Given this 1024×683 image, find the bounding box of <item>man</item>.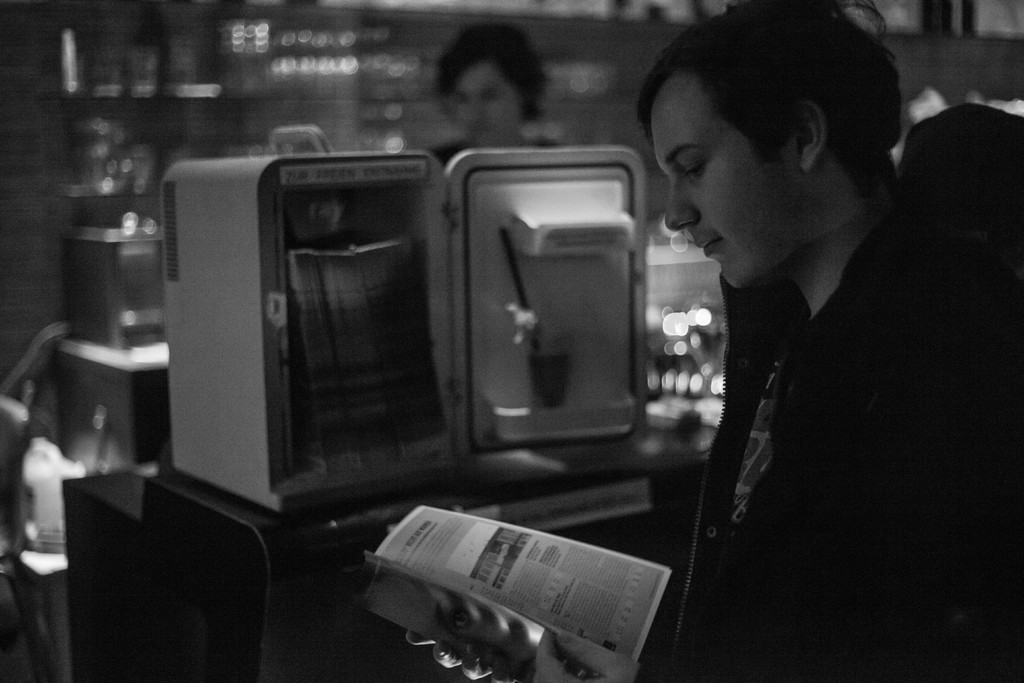
pyautogui.locateOnScreen(399, 0, 1020, 682).
